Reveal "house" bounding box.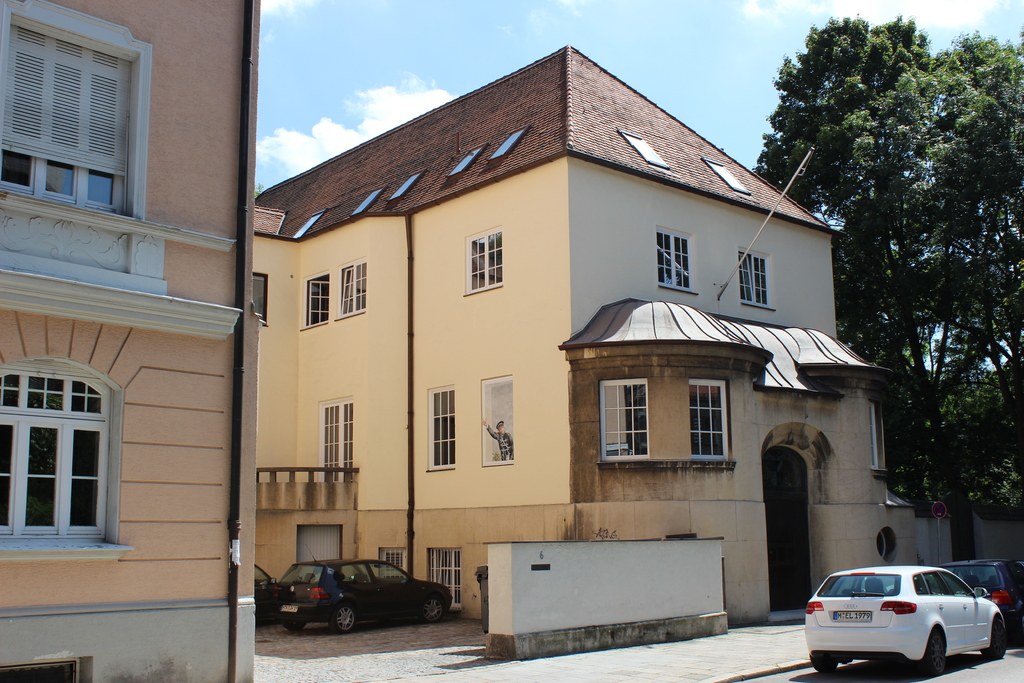
Revealed: BBox(252, 45, 913, 626).
